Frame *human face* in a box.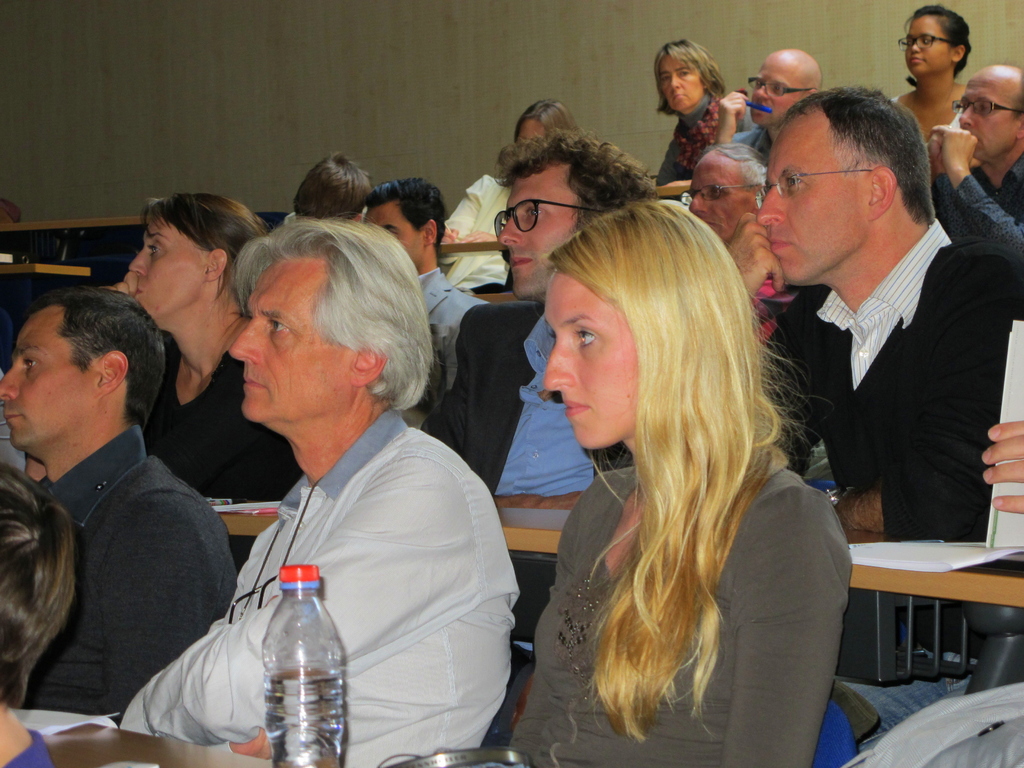
detection(757, 115, 868, 282).
